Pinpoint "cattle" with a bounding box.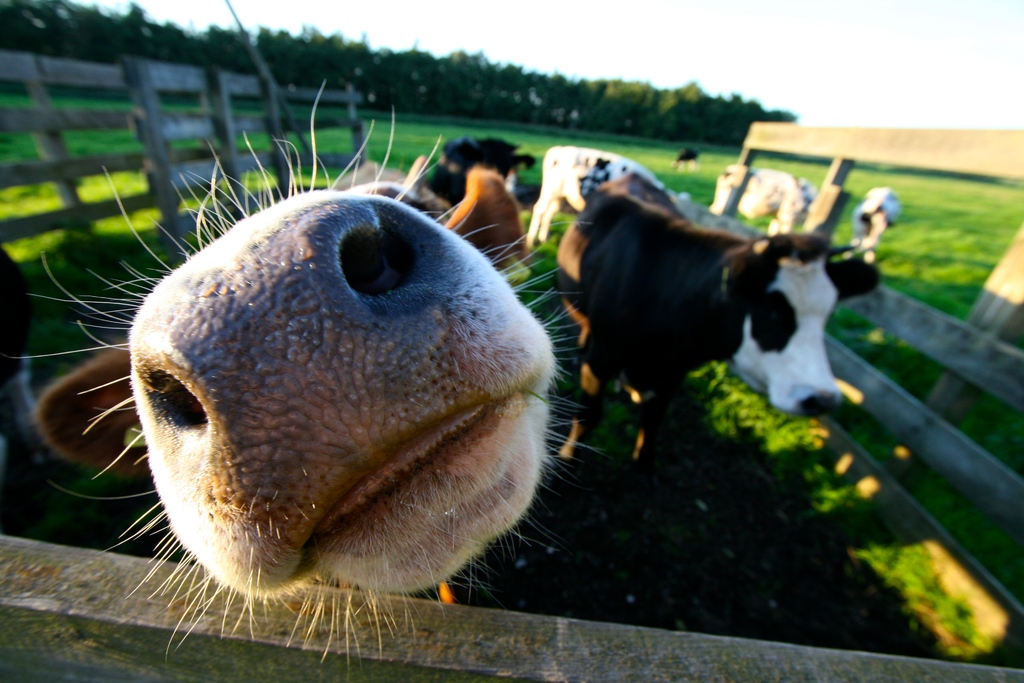
[536,154,872,461].
